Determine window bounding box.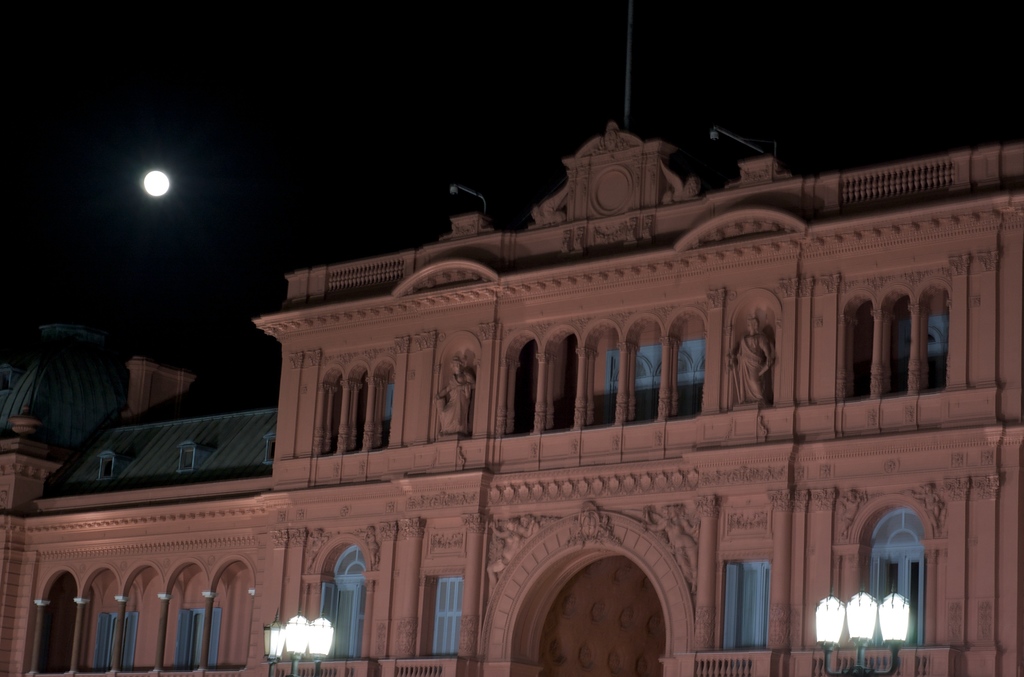
Determined: bbox=[88, 607, 140, 671].
